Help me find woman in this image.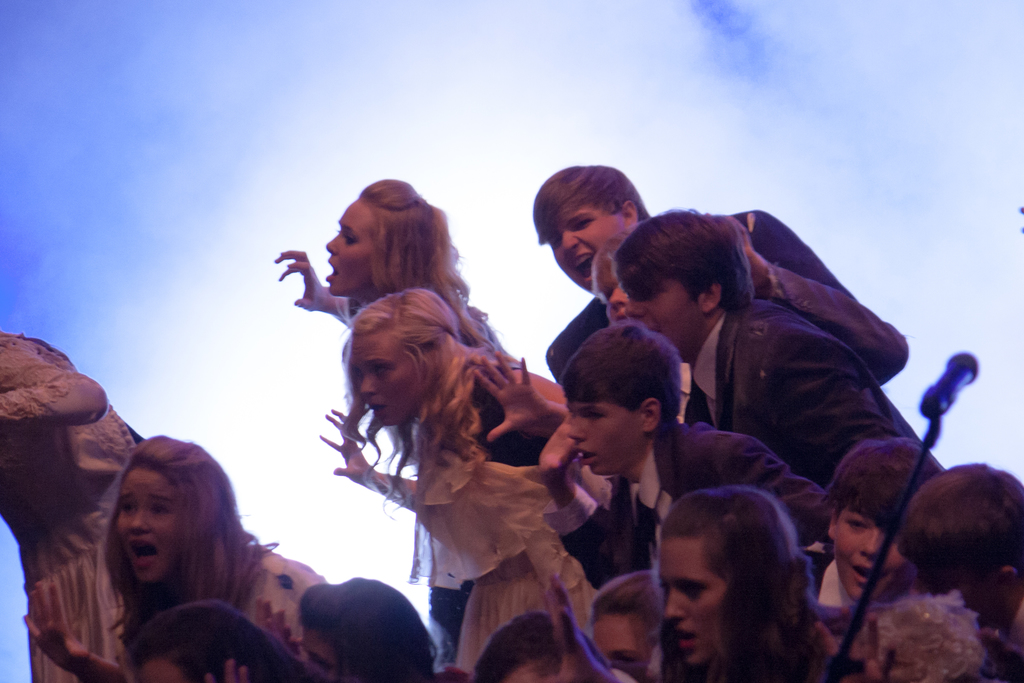
Found it: [x1=314, y1=283, x2=612, y2=682].
